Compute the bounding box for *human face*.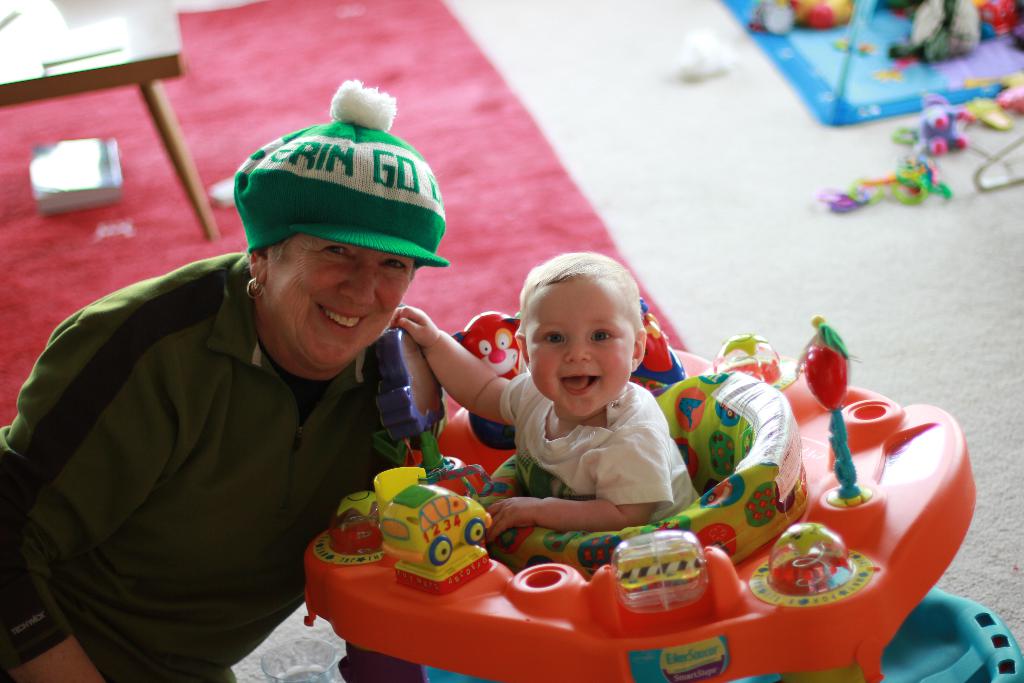
[left=526, top=277, right=635, bottom=416].
